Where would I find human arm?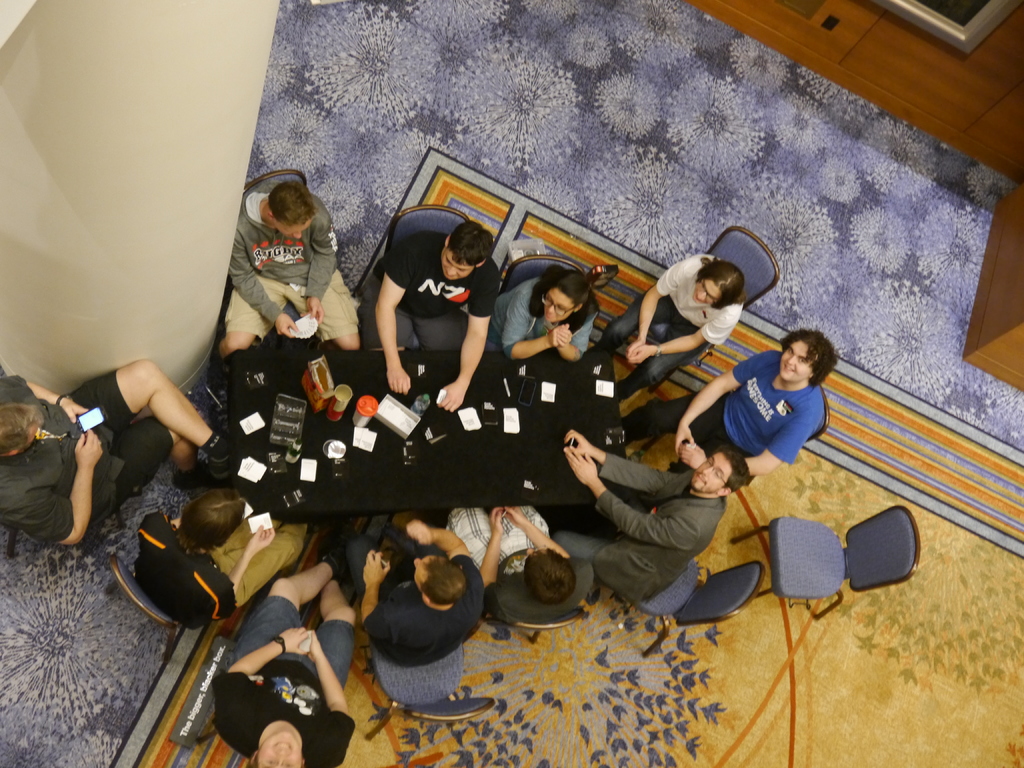
At {"x1": 28, "y1": 378, "x2": 91, "y2": 413}.
